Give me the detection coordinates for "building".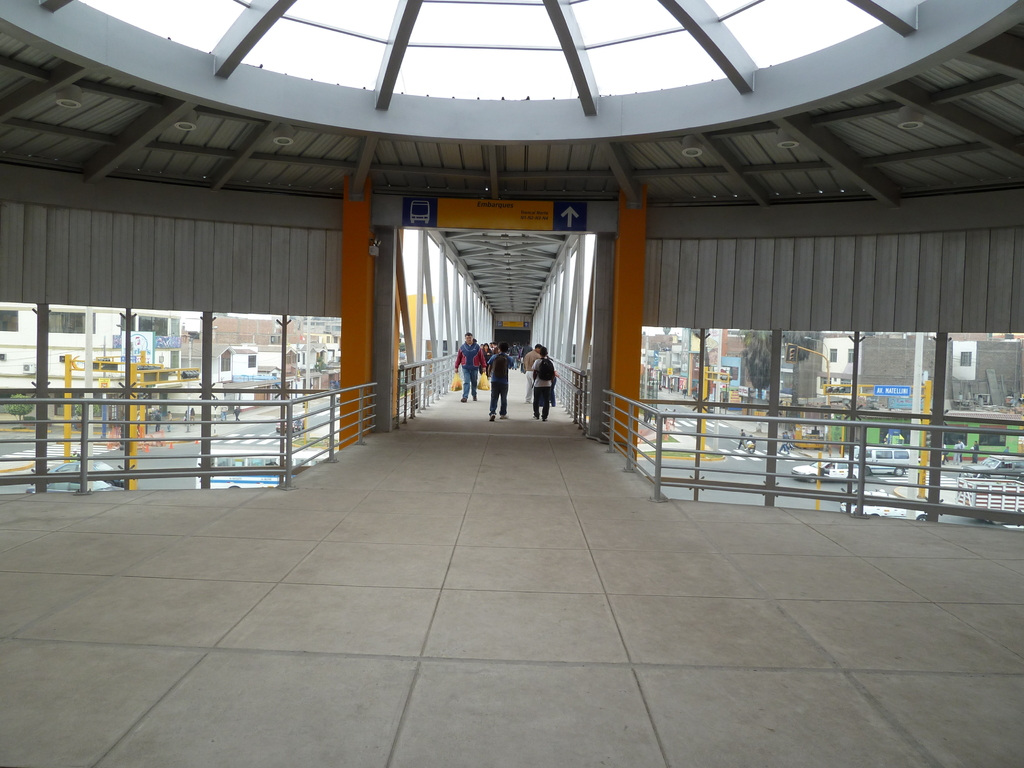
x1=0, y1=0, x2=1023, y2=541.
